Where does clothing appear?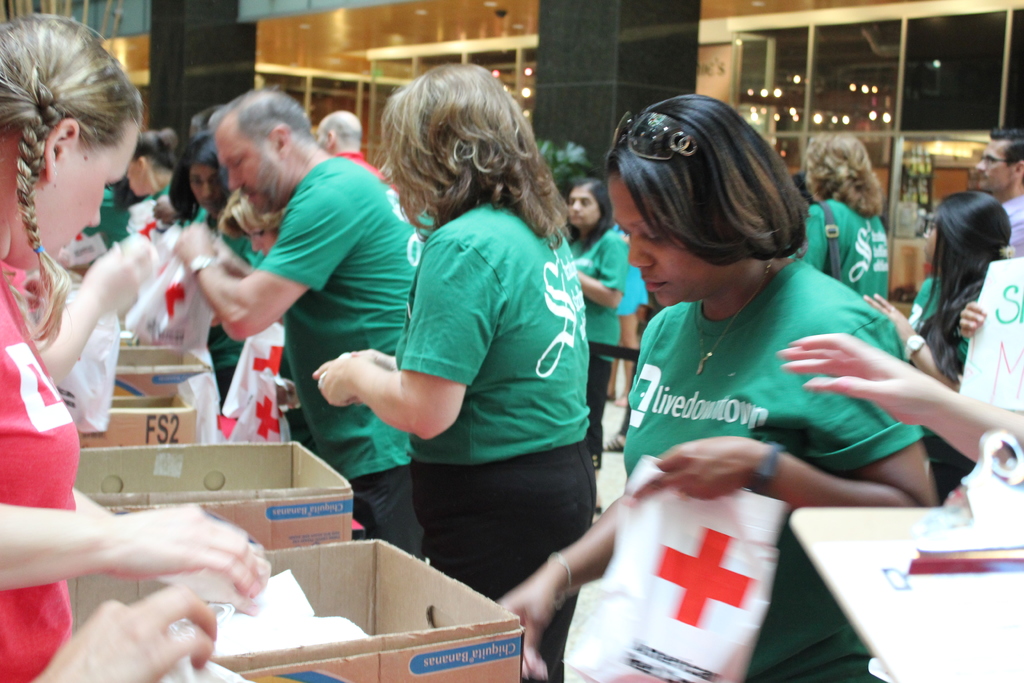
Appears at detection(229, 156, 401, 484).
